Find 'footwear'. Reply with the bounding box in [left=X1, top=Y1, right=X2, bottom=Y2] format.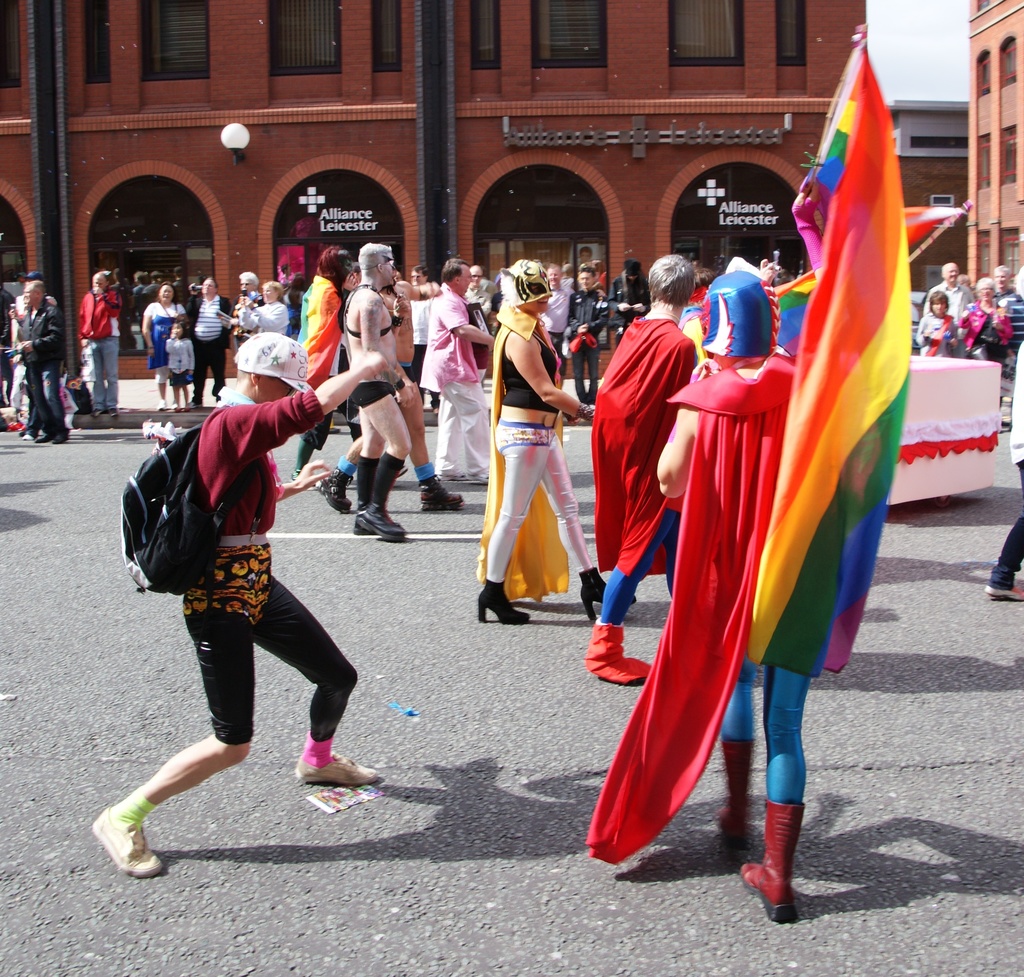
[left=581, top=562, right=638, bottom=632].
